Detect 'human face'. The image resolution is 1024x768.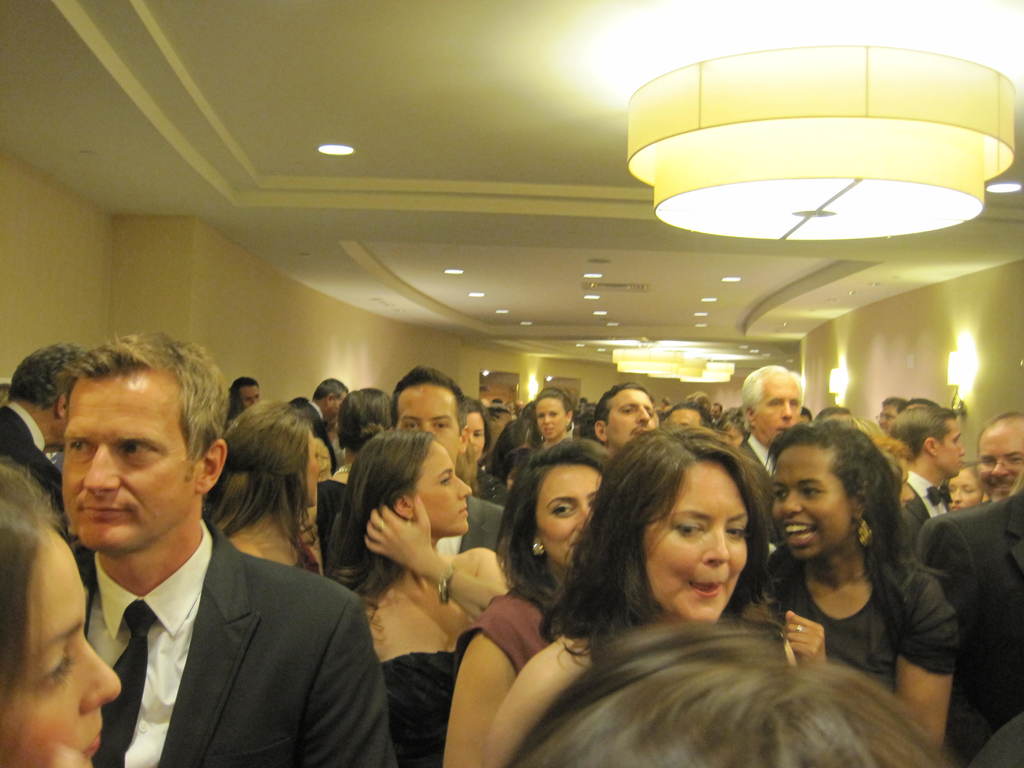
select_region(611, 390, 654, 447).
